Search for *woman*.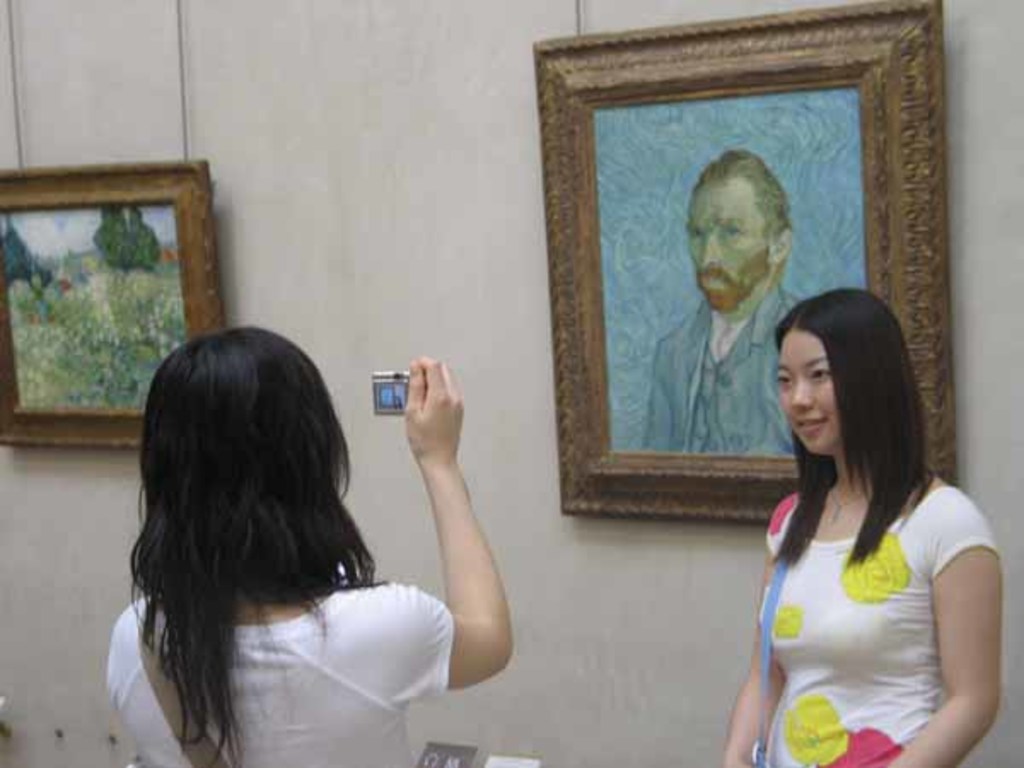
Found at bbox=(722, 263, 998, 767).
